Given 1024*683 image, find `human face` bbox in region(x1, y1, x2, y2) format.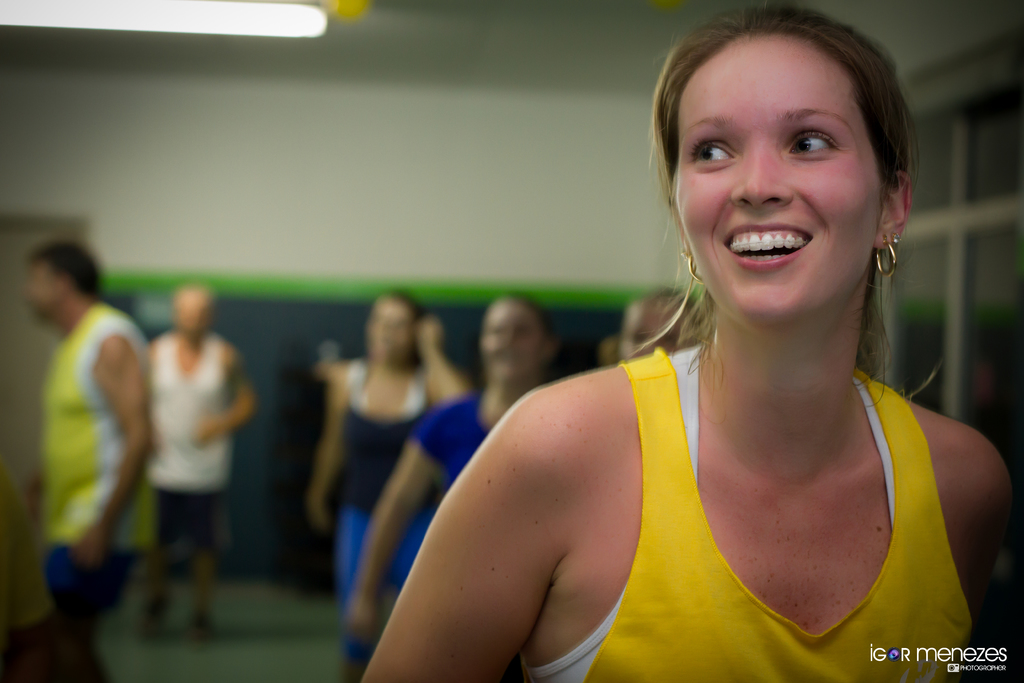
region(481, 306, 544, 383).
